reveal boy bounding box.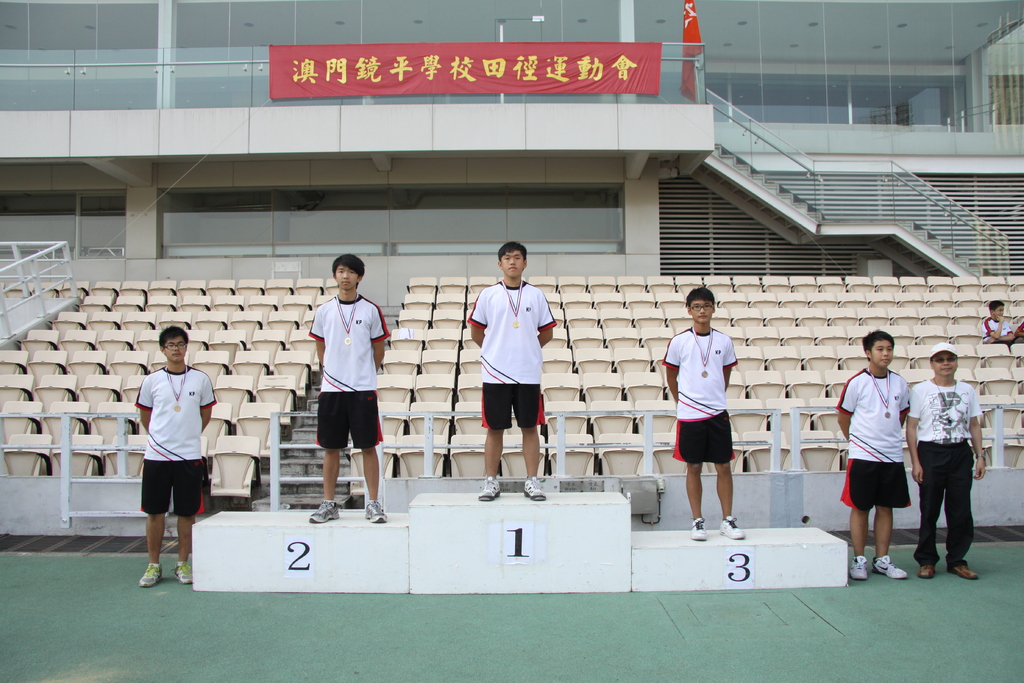
Revealed: region(824, 329, 917, 588).
